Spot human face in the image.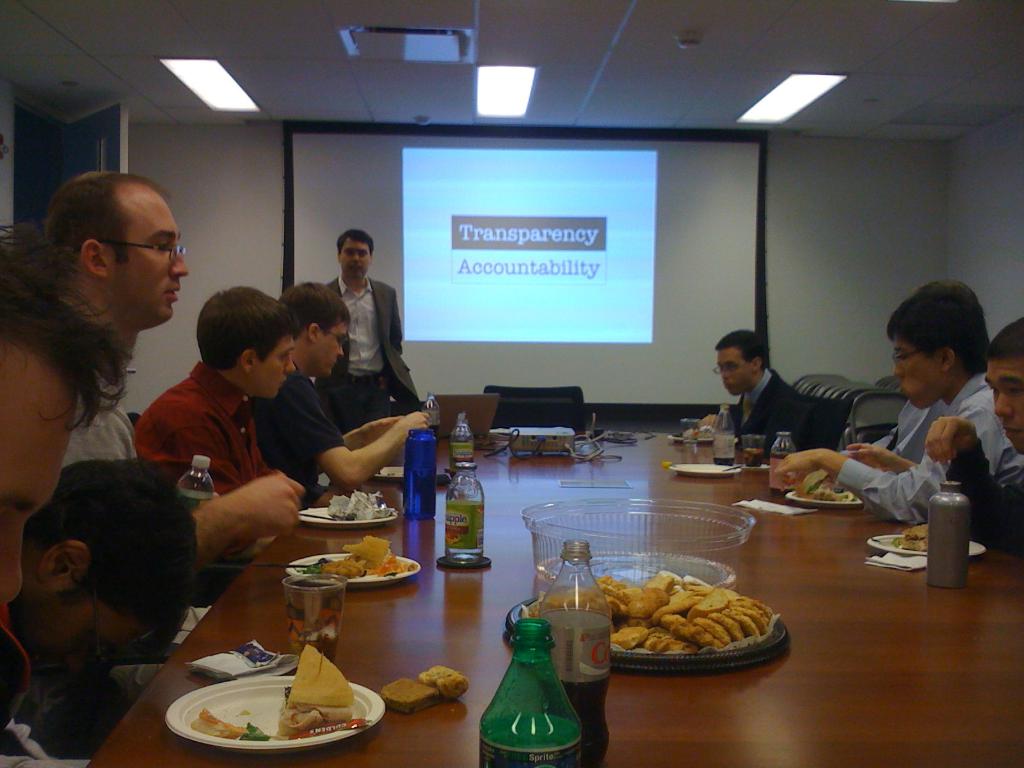
human face found at [x1=891, y1=337, x2=938, y2=410].
